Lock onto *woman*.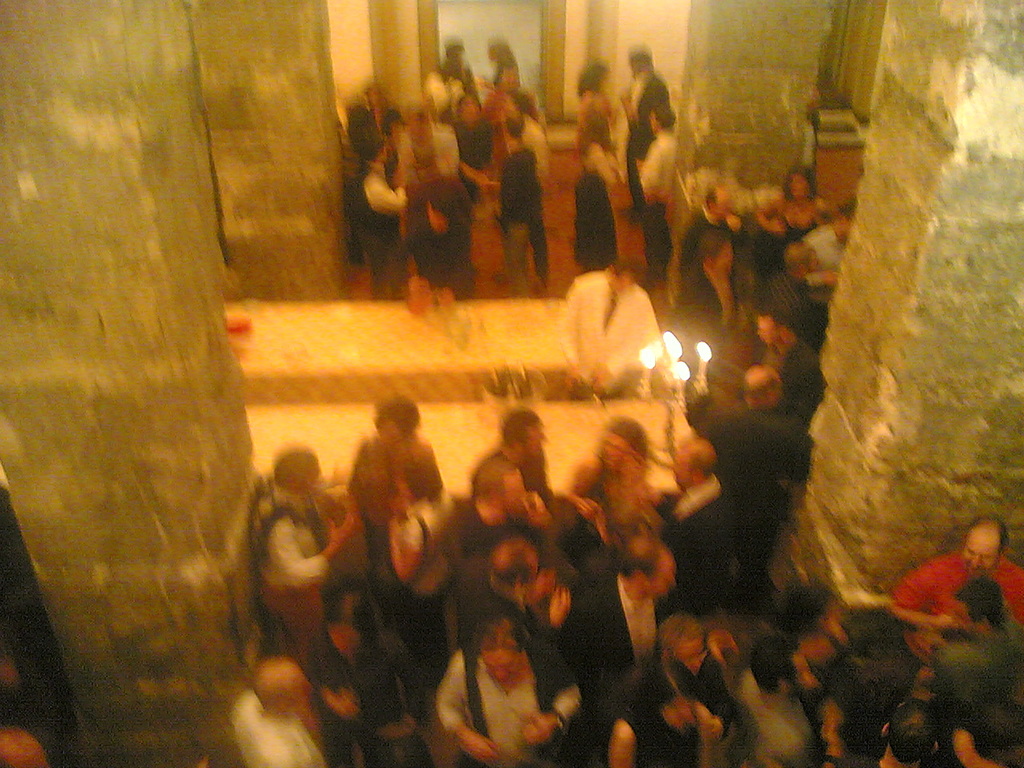
Locked: x1=784, y1=590, x2=858, y2=698.
